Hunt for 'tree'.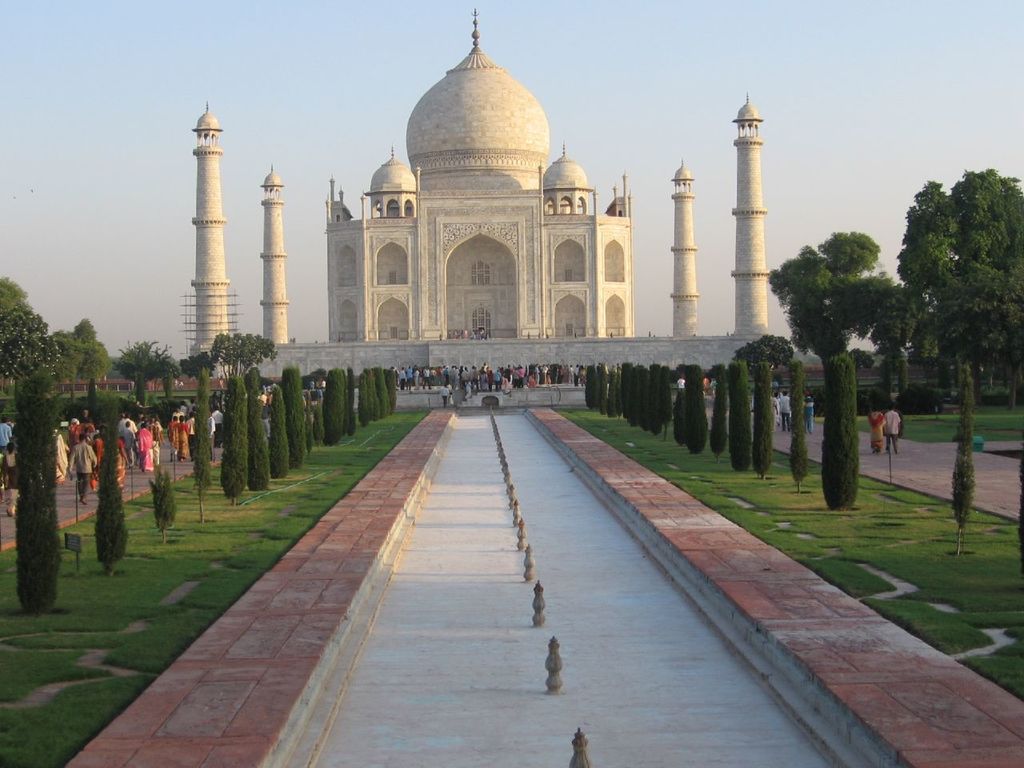
Hunted down at {"left": 220, "top": 374, "right": 253, "bottom": 510}.
